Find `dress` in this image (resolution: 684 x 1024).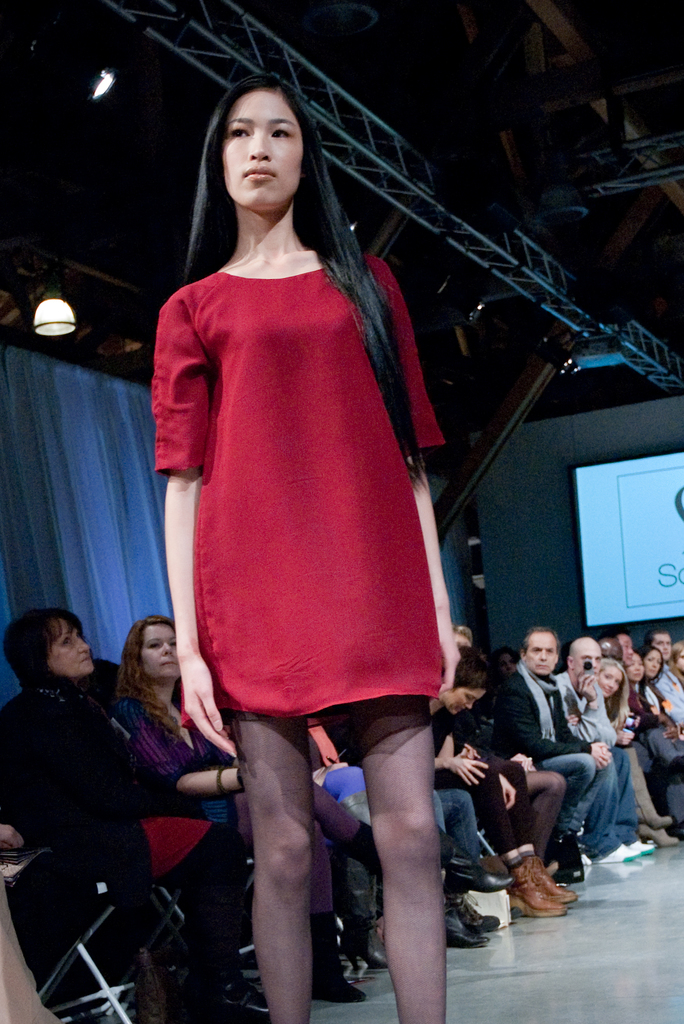
149/249/446/721.
